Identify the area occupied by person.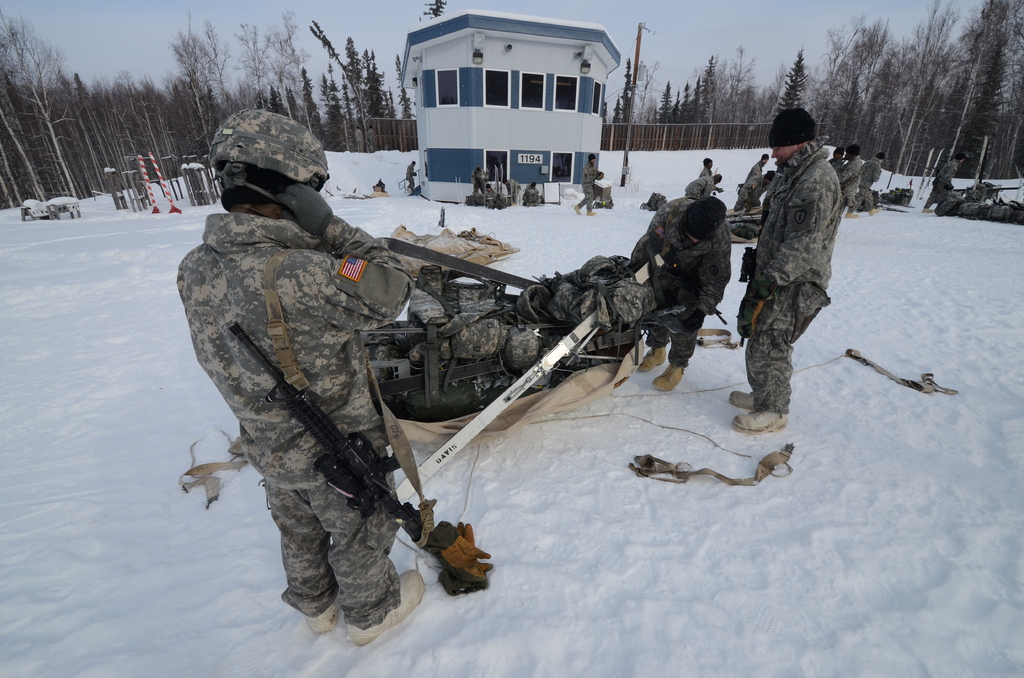
Area: 838/143/865/211.
